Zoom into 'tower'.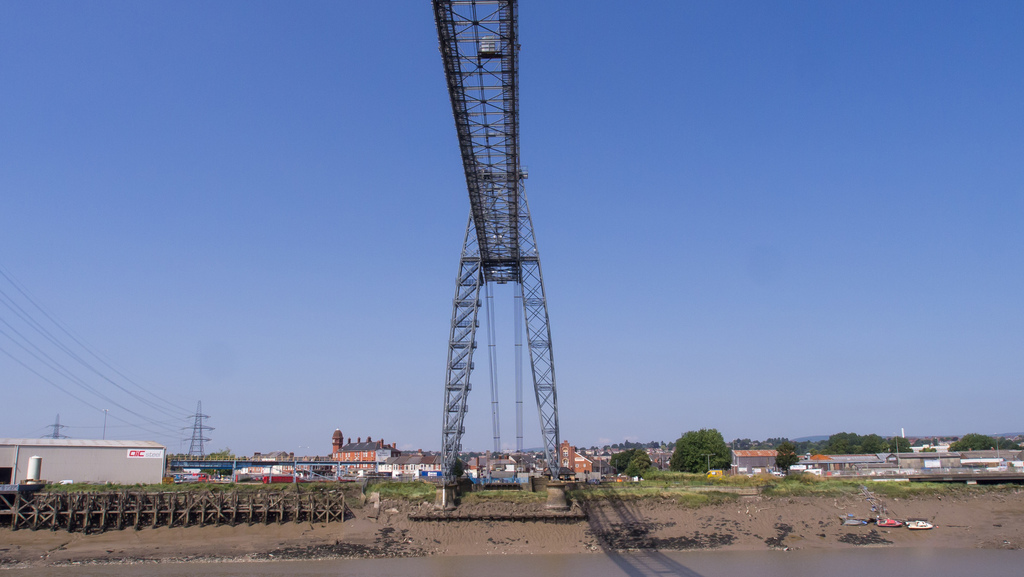
Zoom target: detection(36, 413, 69, 443).
